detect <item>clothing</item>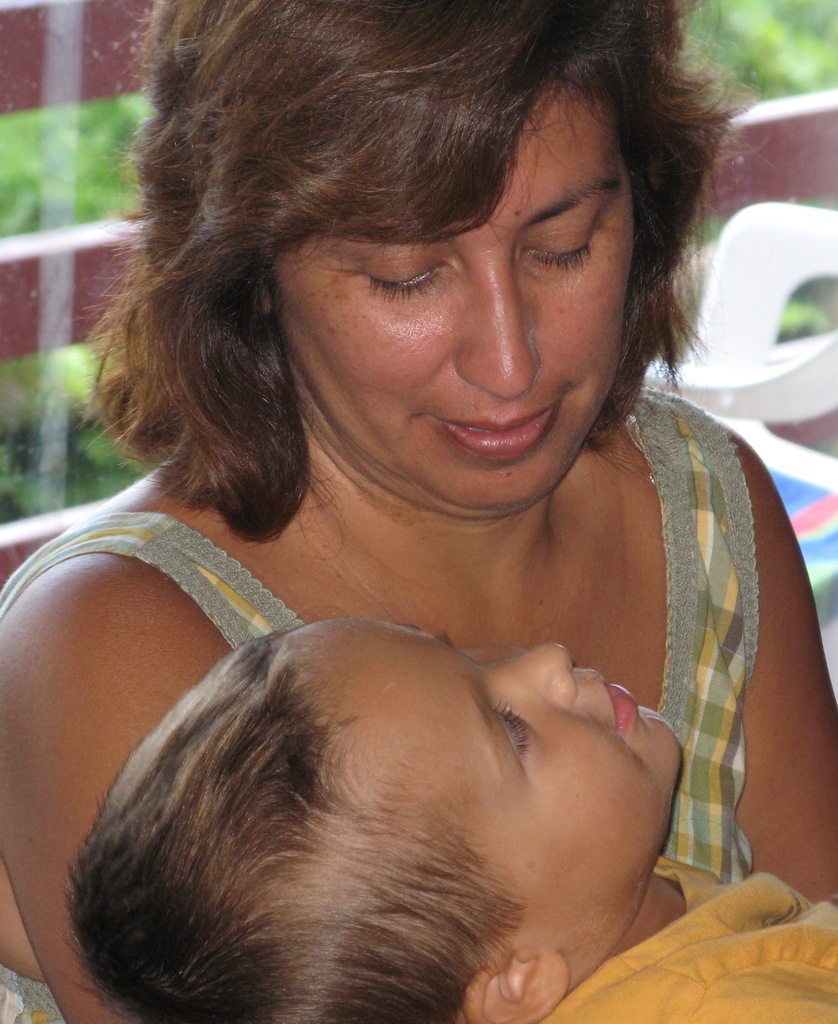
BBox(539, 861, 837, 1023)
